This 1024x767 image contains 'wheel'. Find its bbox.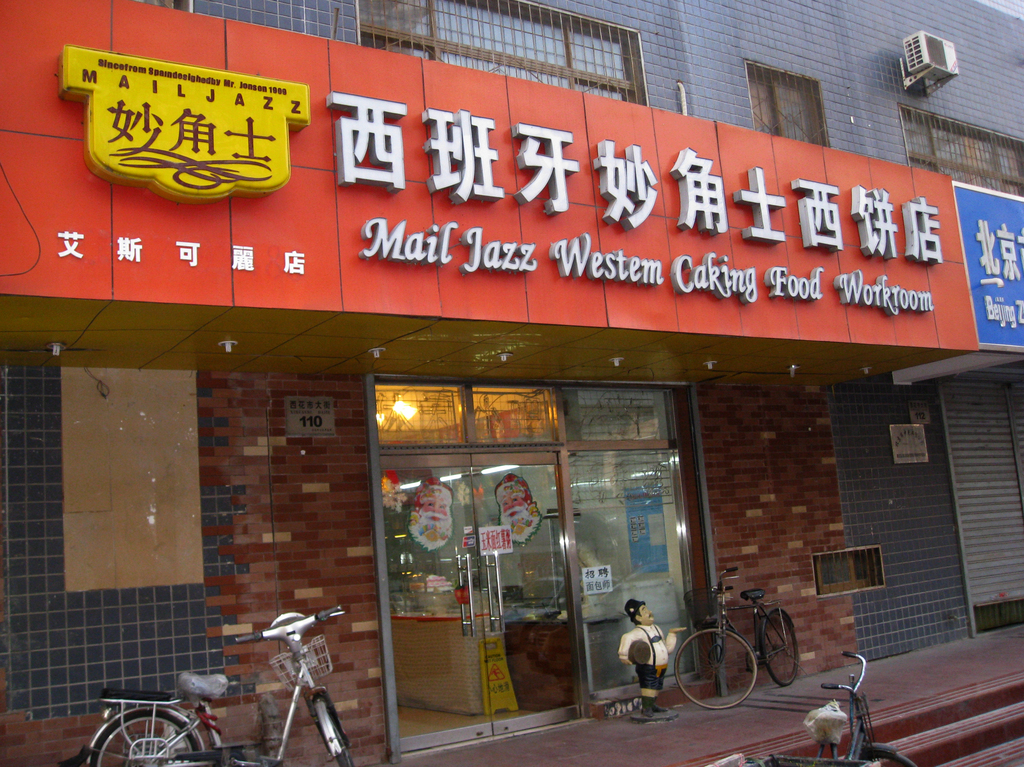
left=318, top=684, right=355, bottom=766.
